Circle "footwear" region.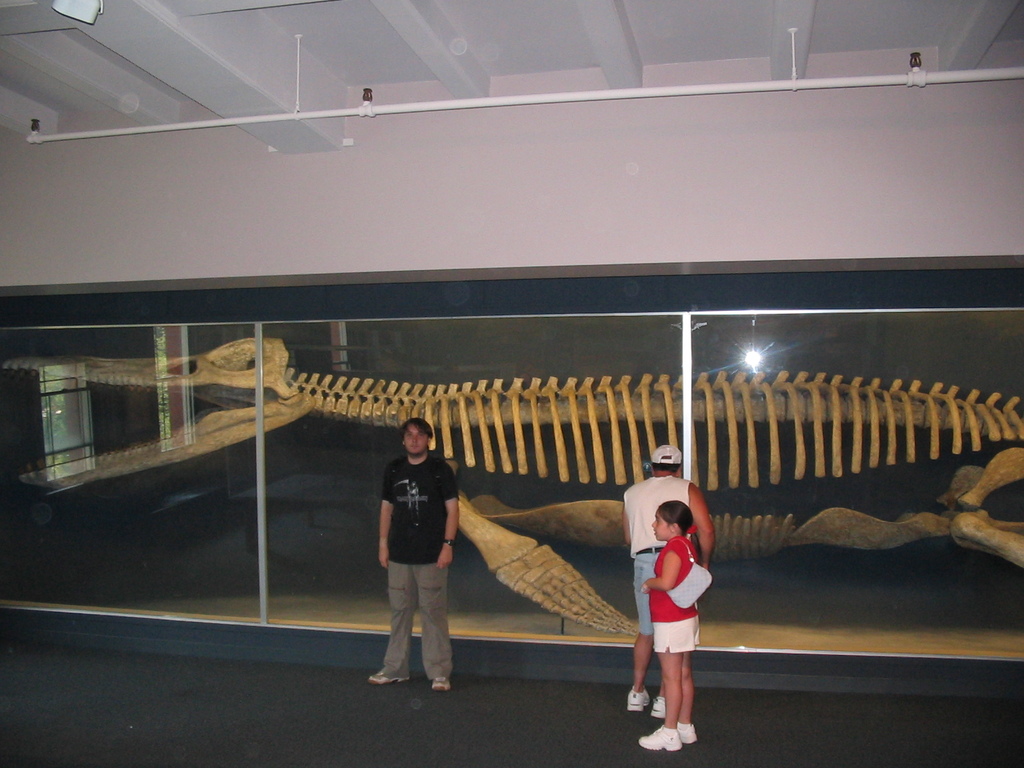
Region: x1=652, y1=693, x2=668, y2=719.
